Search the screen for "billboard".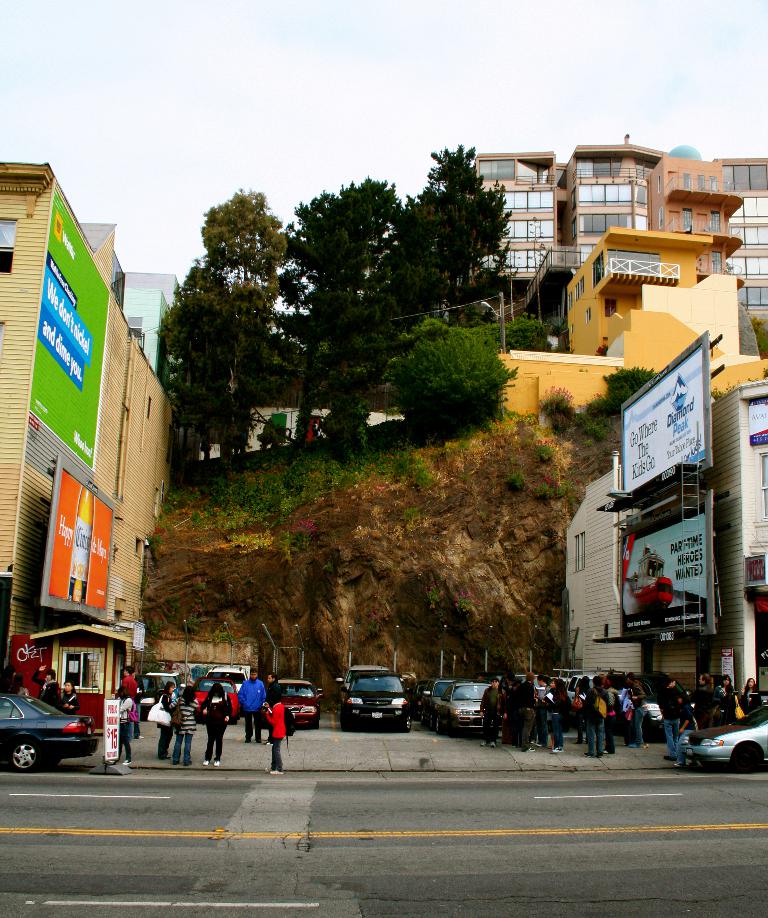
Found at x1=619, y1=490, x2=706, y2=627.
